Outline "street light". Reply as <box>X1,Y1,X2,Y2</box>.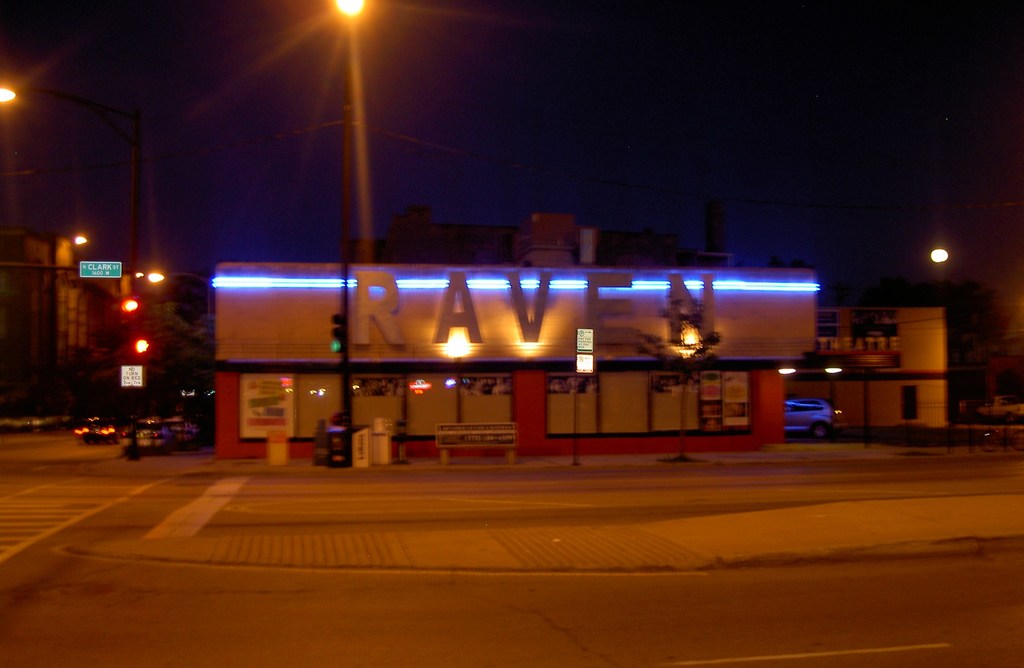
<box>329,0,362,473</box>.
